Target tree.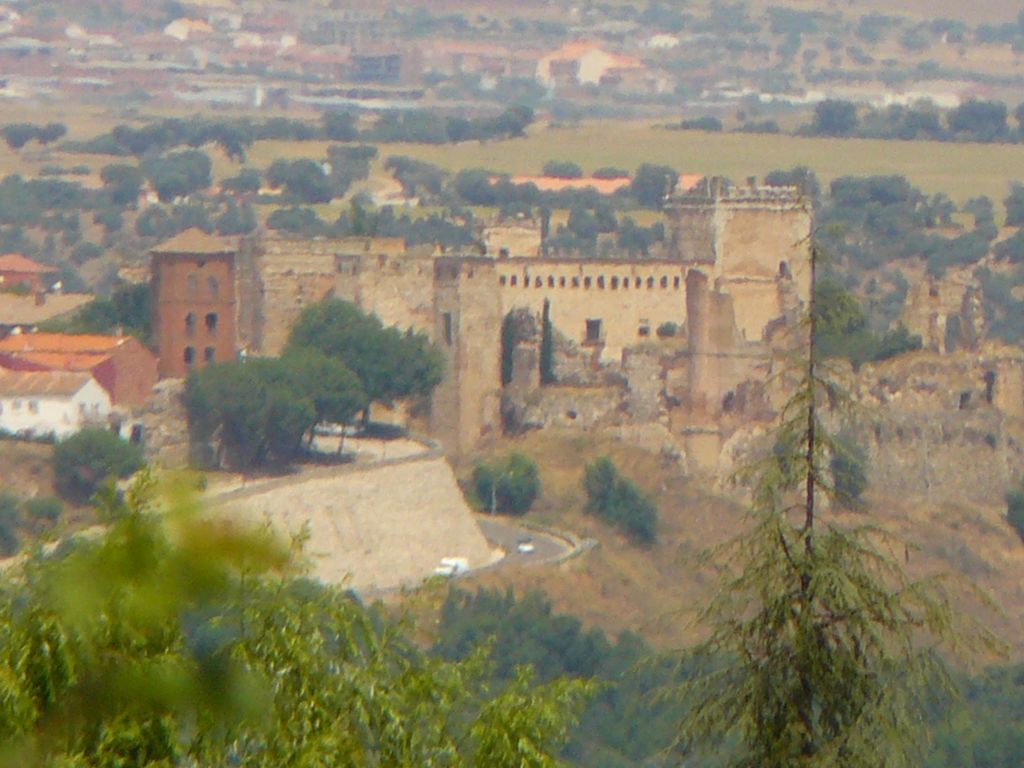
Target region: [950, 92, 1009, 141].
